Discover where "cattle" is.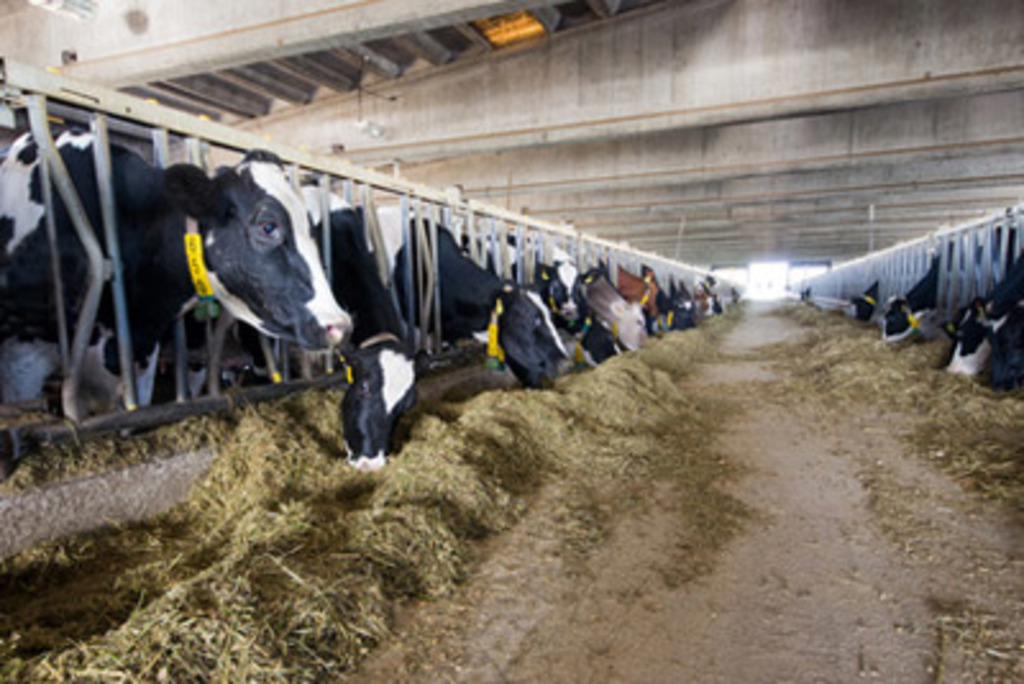
Discovered at (364, 213, 581, 387).
